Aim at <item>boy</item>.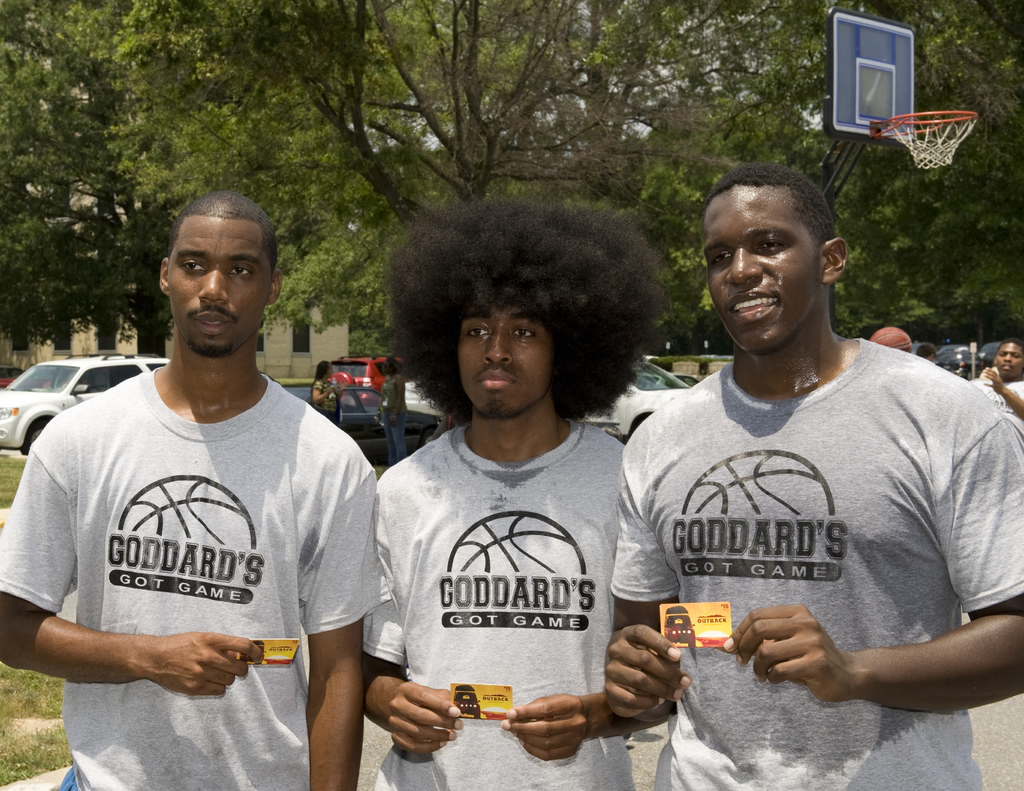
Aimed at (362,198,662,790).
